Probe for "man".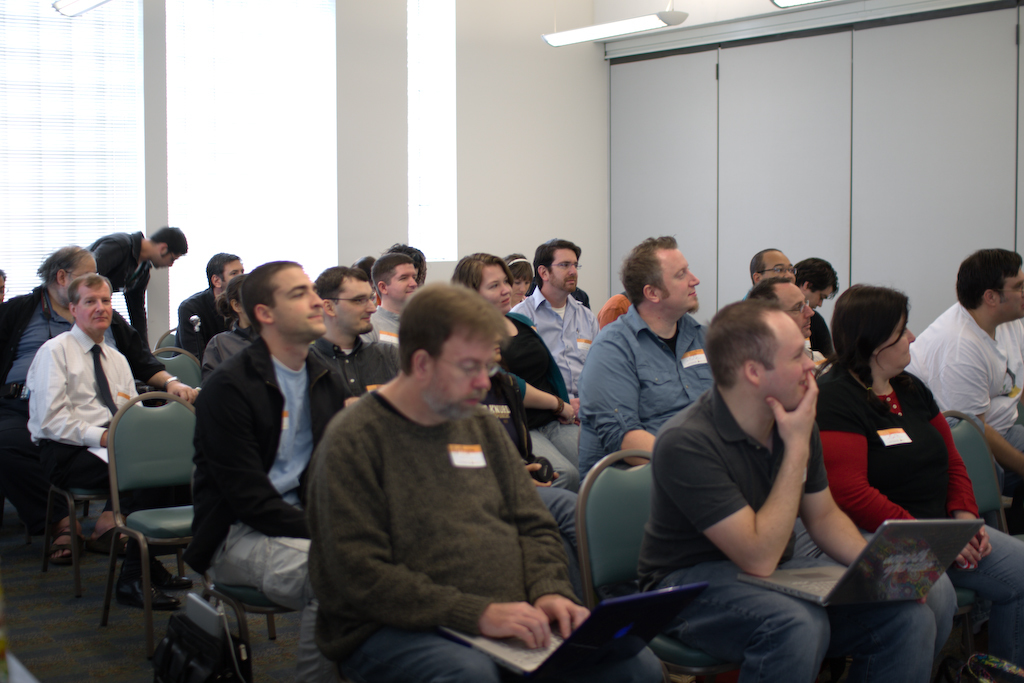
Probe result: <box>23,267,182,610</box>.
